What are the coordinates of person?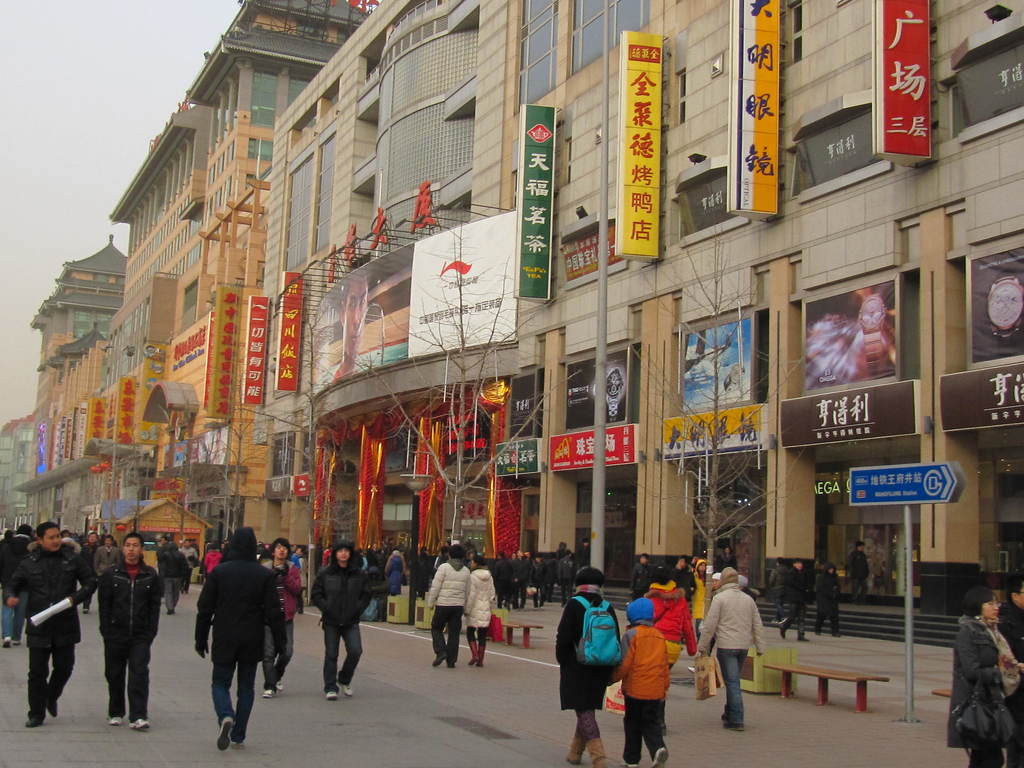
BBox(266, 540, 300, 698).
